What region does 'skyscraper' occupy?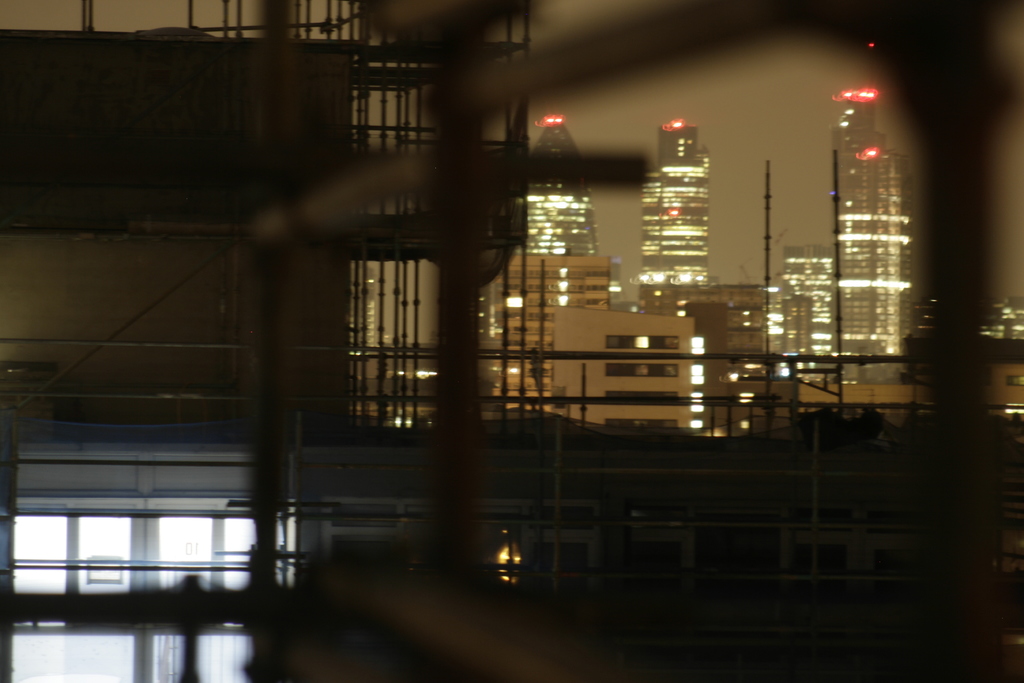
x1=492, y1=252, x2=612, y2=400.
